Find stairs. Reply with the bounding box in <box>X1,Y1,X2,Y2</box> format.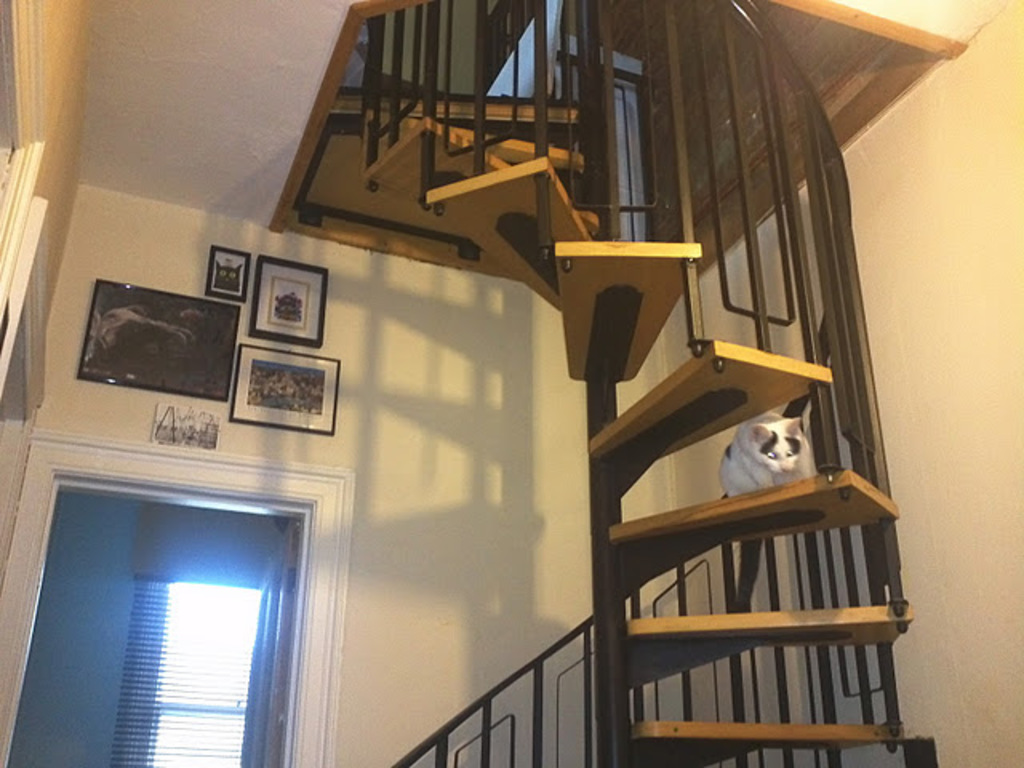
<box>358,91,914,766</box>.
